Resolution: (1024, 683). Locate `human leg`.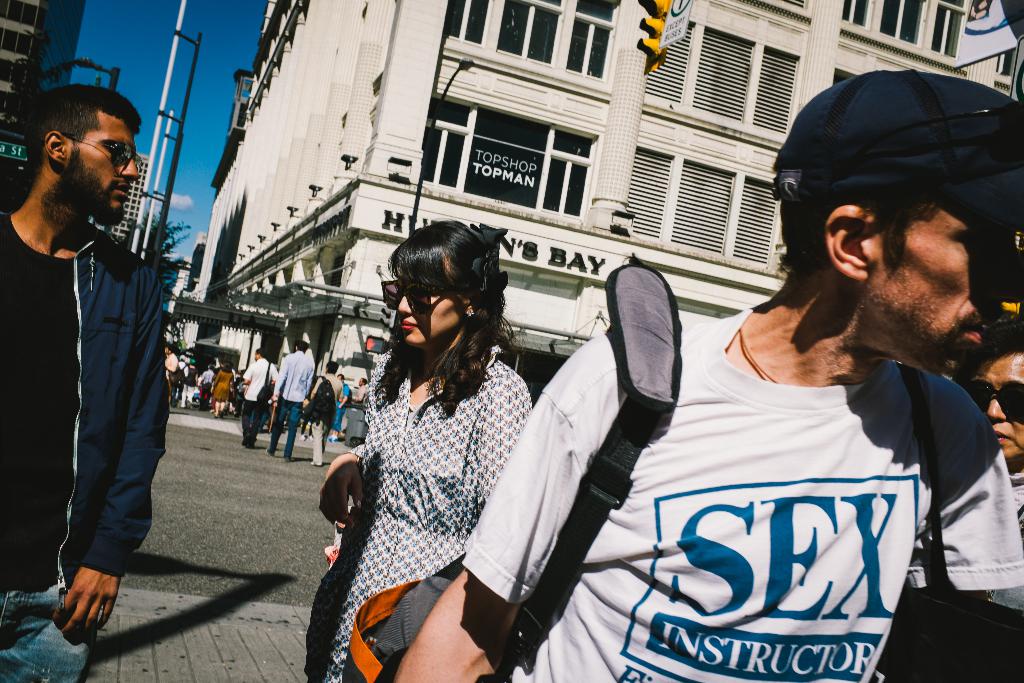
region(249, 395, 260, 448).
